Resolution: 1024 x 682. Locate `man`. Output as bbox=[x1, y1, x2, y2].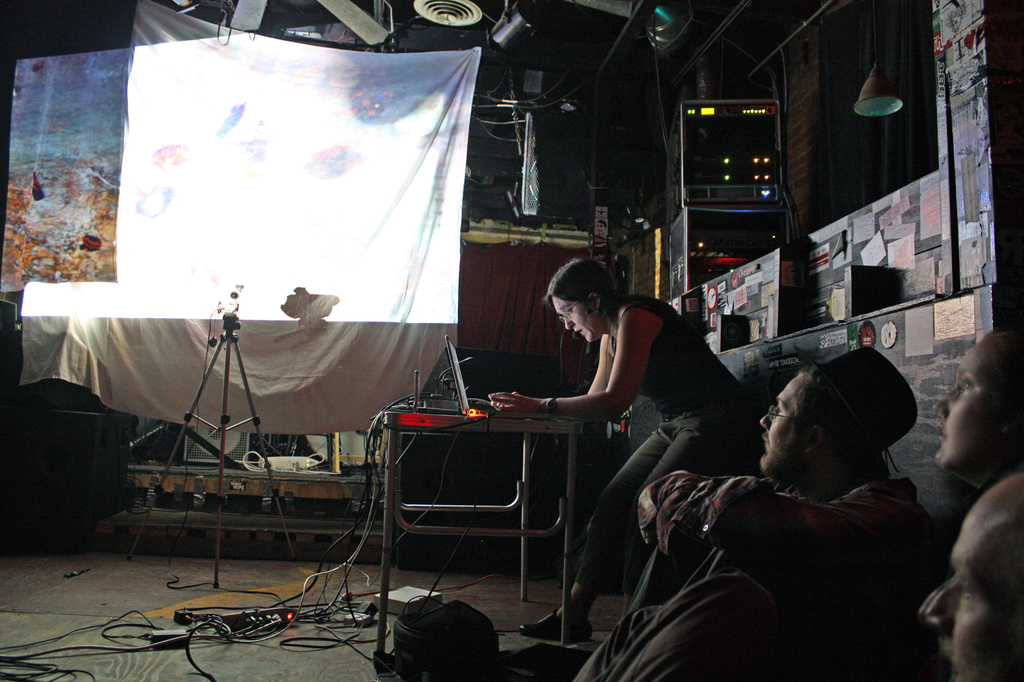
bbox=[613, 349, 954, 613].
